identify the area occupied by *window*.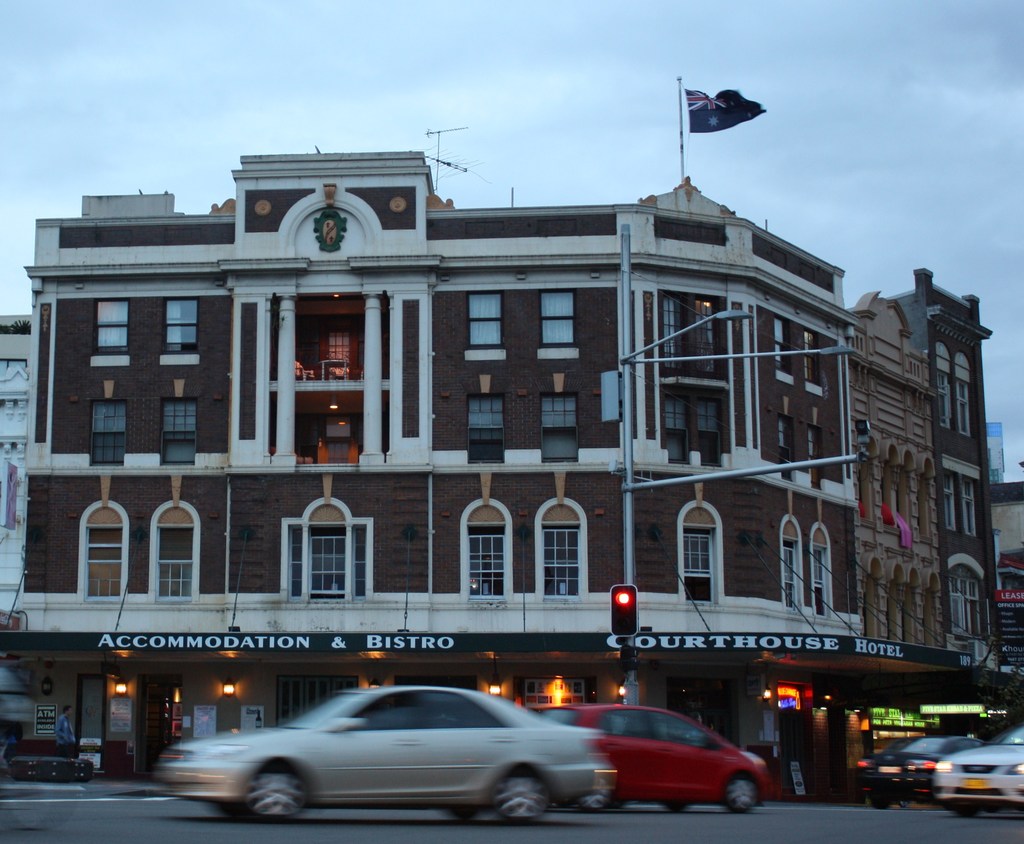
Area: (468, 289, 504, 349).
